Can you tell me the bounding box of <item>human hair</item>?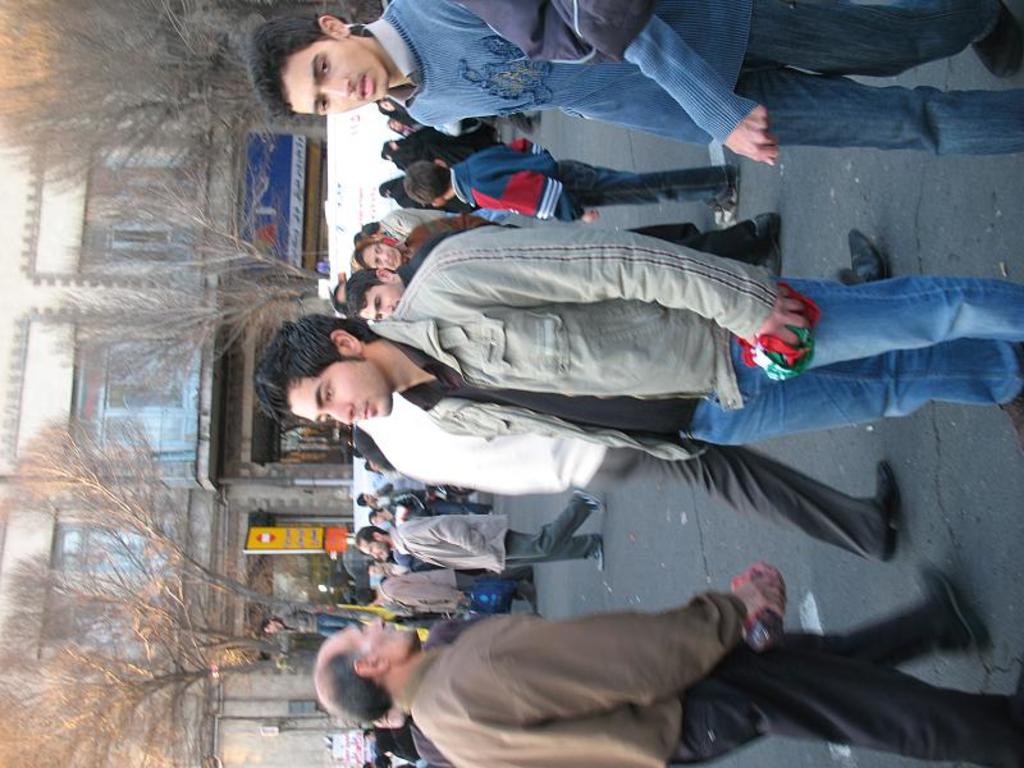
312 649 390 727.
